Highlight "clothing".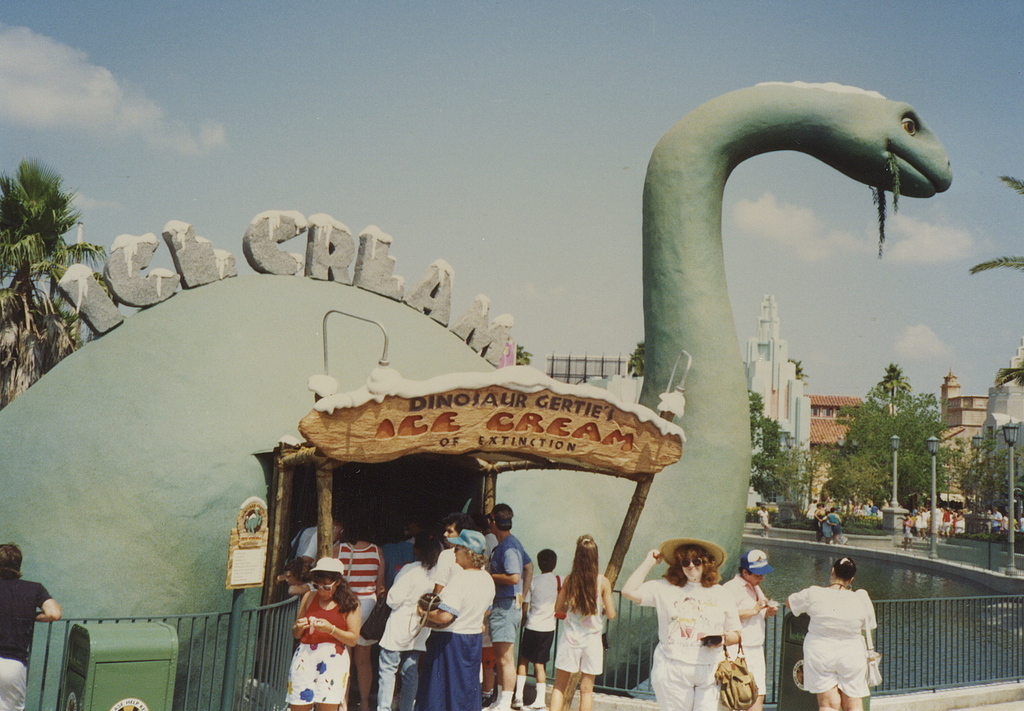
Highlighted region: detection(0, 565, 52, 710).
